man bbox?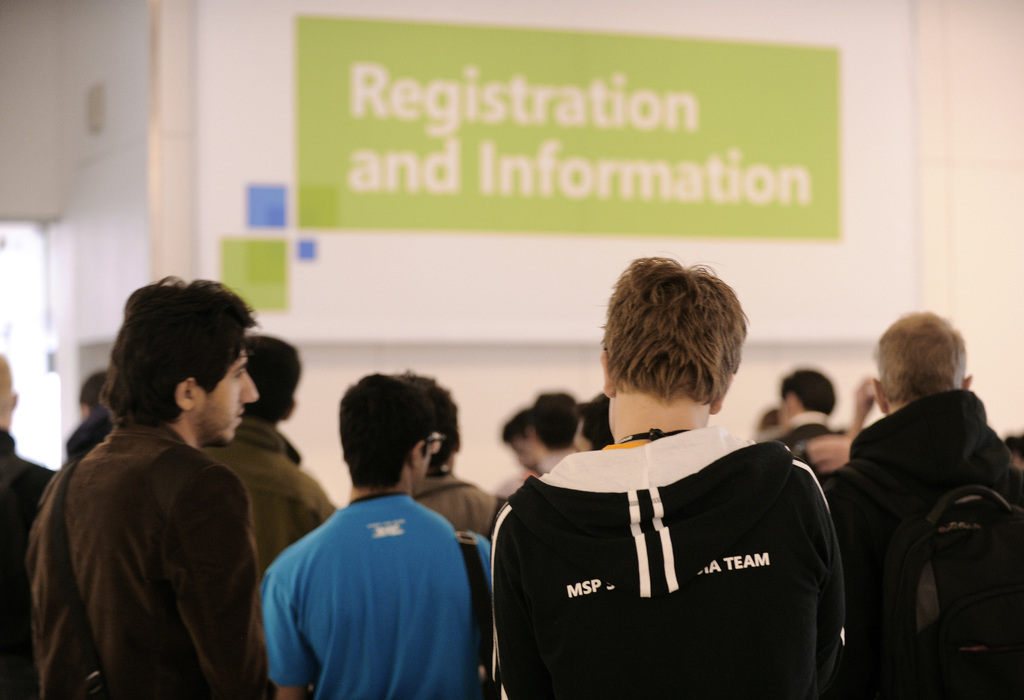
l=417, t=376, r=502, b=535
